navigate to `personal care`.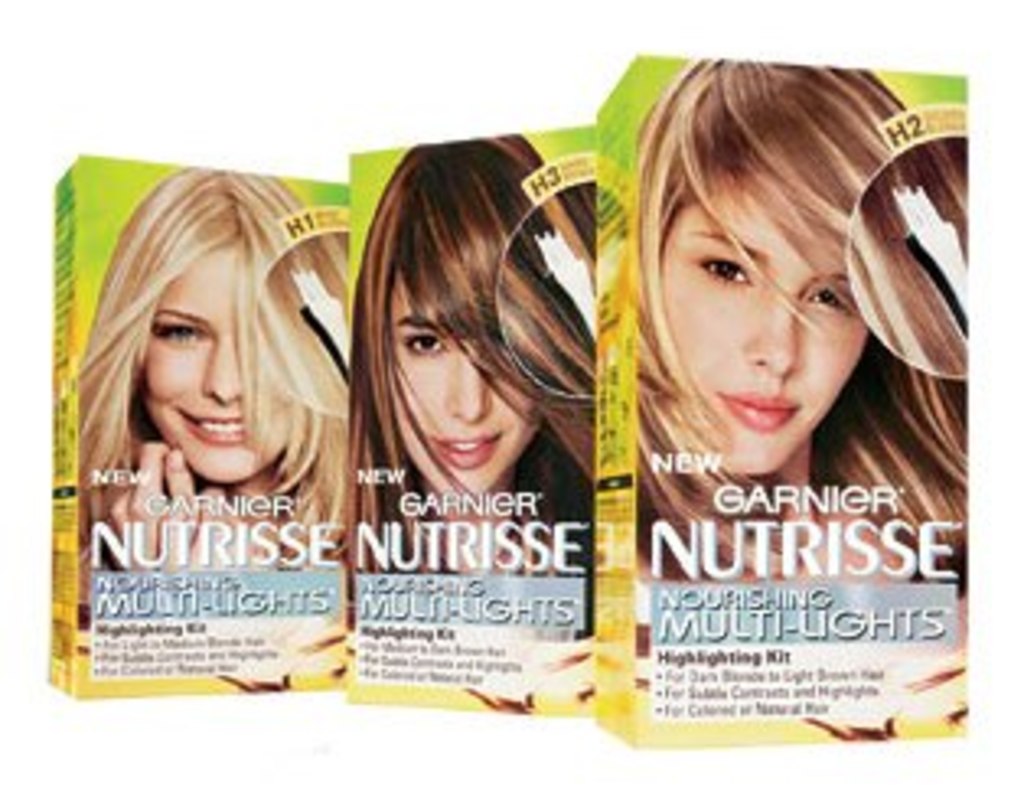
Navigation target: (42, 163, 355, 705).
